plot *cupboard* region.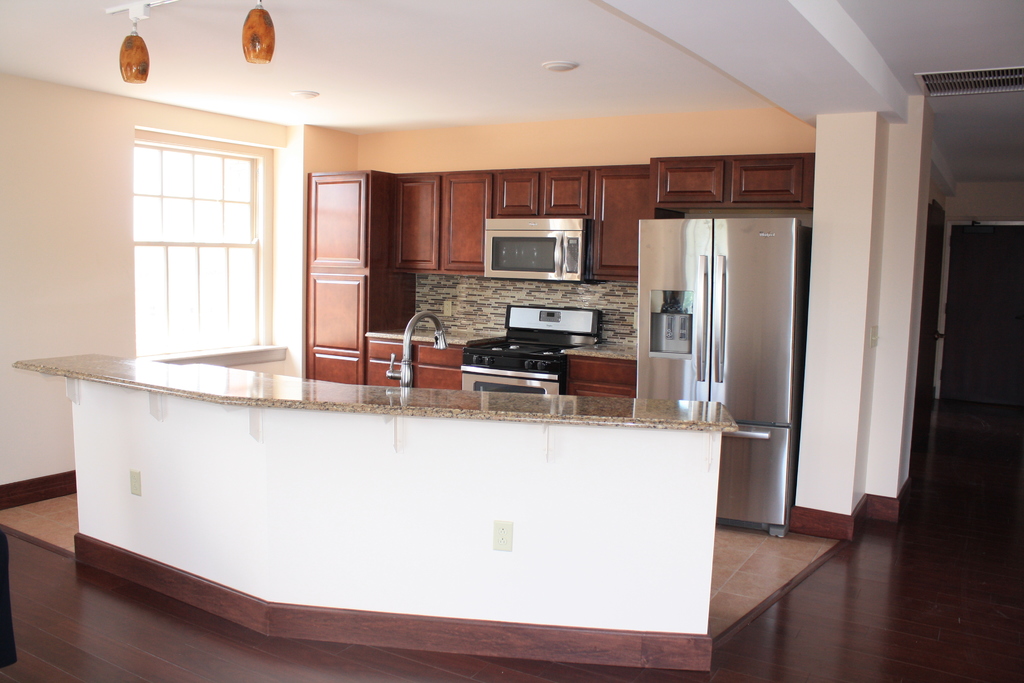
Plotted at 298, 147, 819, 407.
